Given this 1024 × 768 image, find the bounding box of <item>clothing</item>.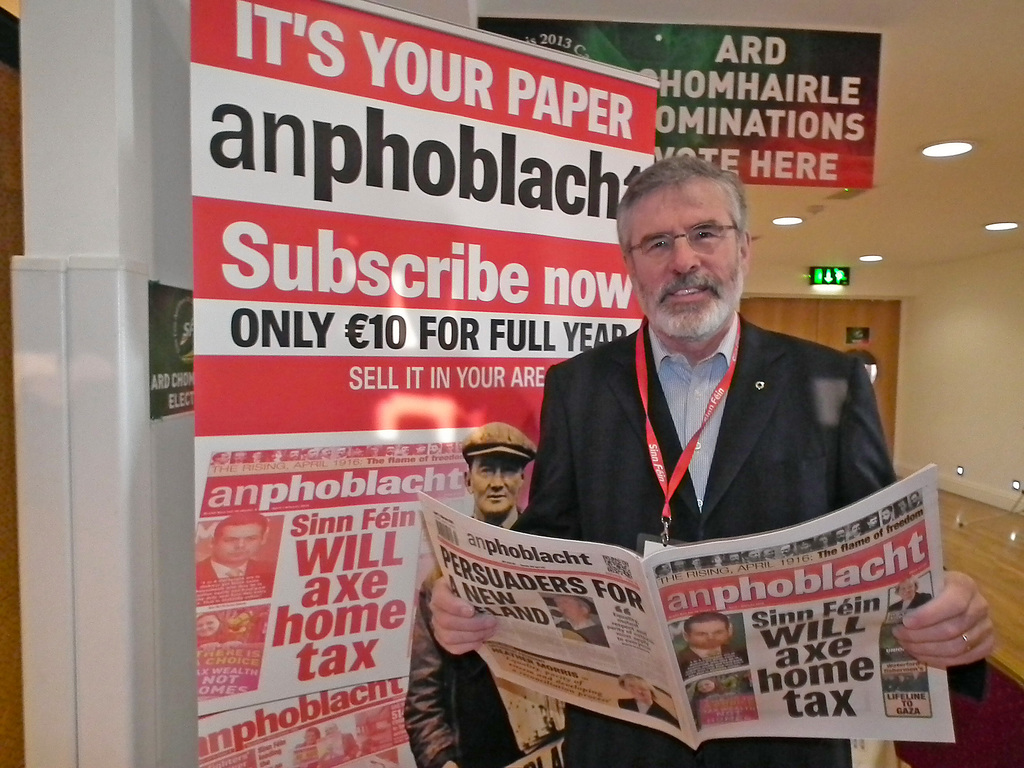
[x1=192, y1=622, x2=236, y2=648].
